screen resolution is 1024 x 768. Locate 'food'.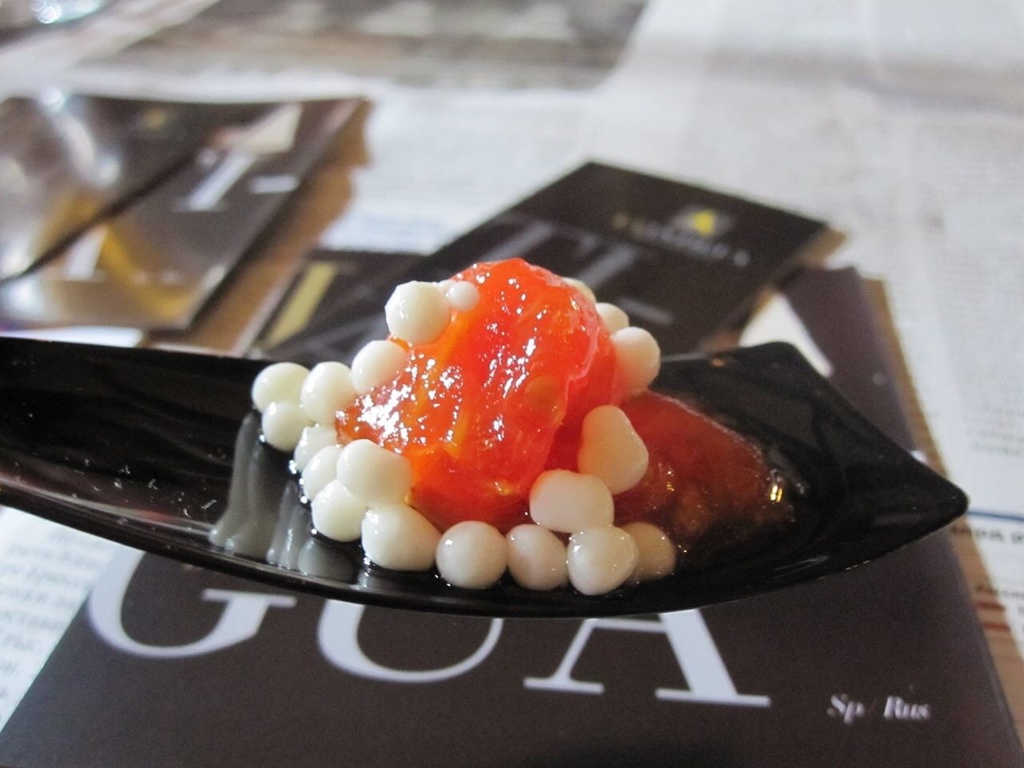
{"left": 670, "top": 394, "right": 810, "bottom": 562}.
